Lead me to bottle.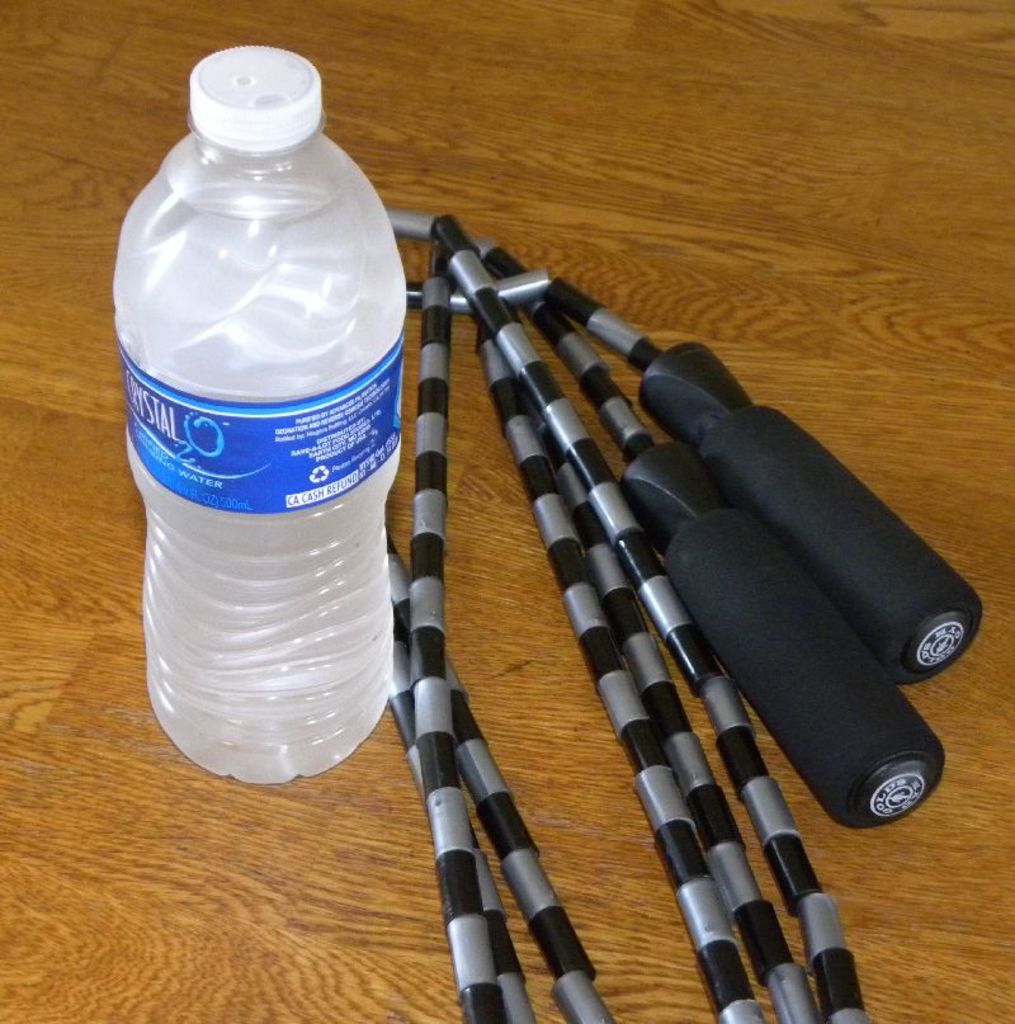
Lead to (x1=108, y1=44, x2=415, y2=793).
